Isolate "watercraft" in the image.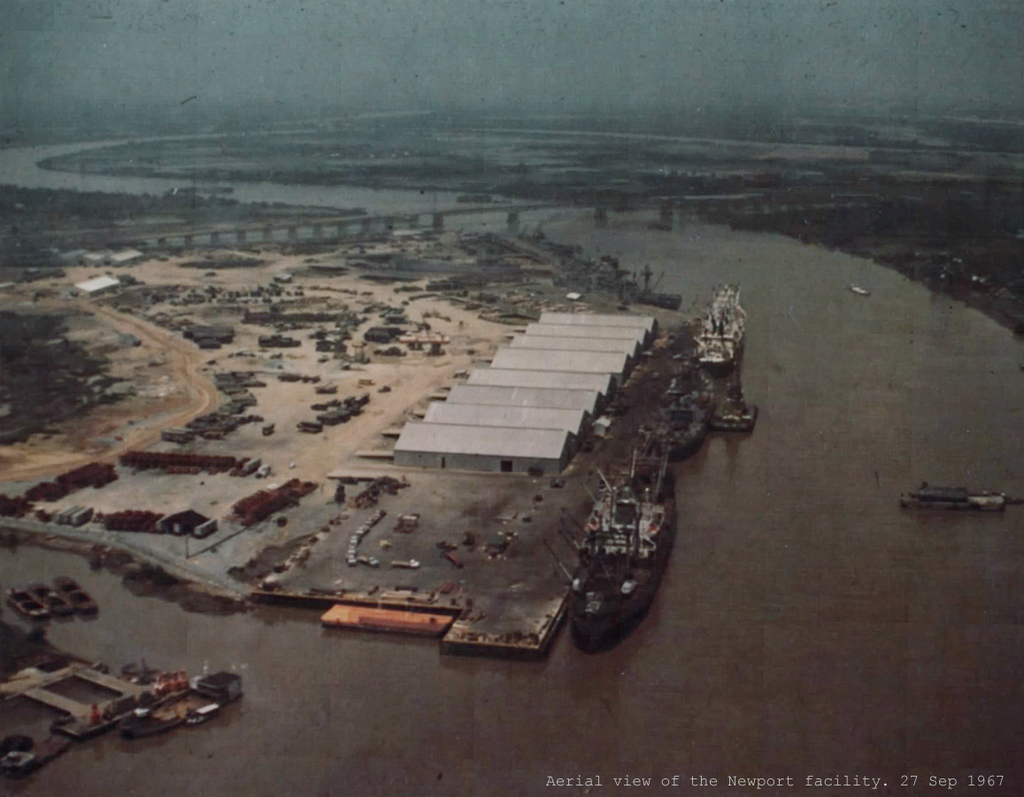
Isolated region: [13,586,55,619].
